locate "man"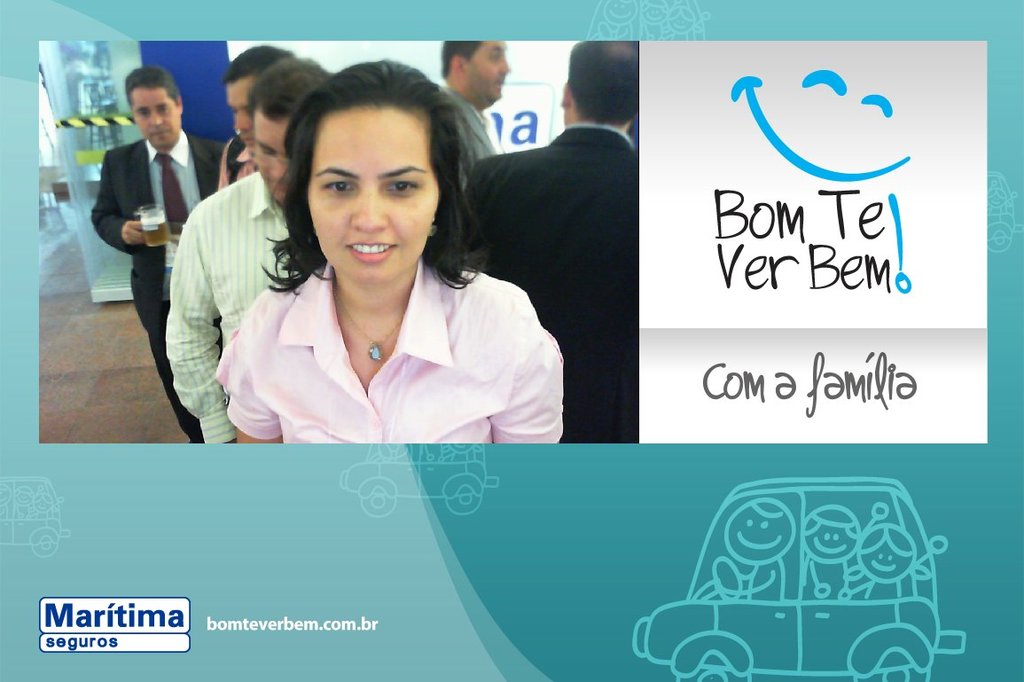
bbox(92, 65, 230, 439)
